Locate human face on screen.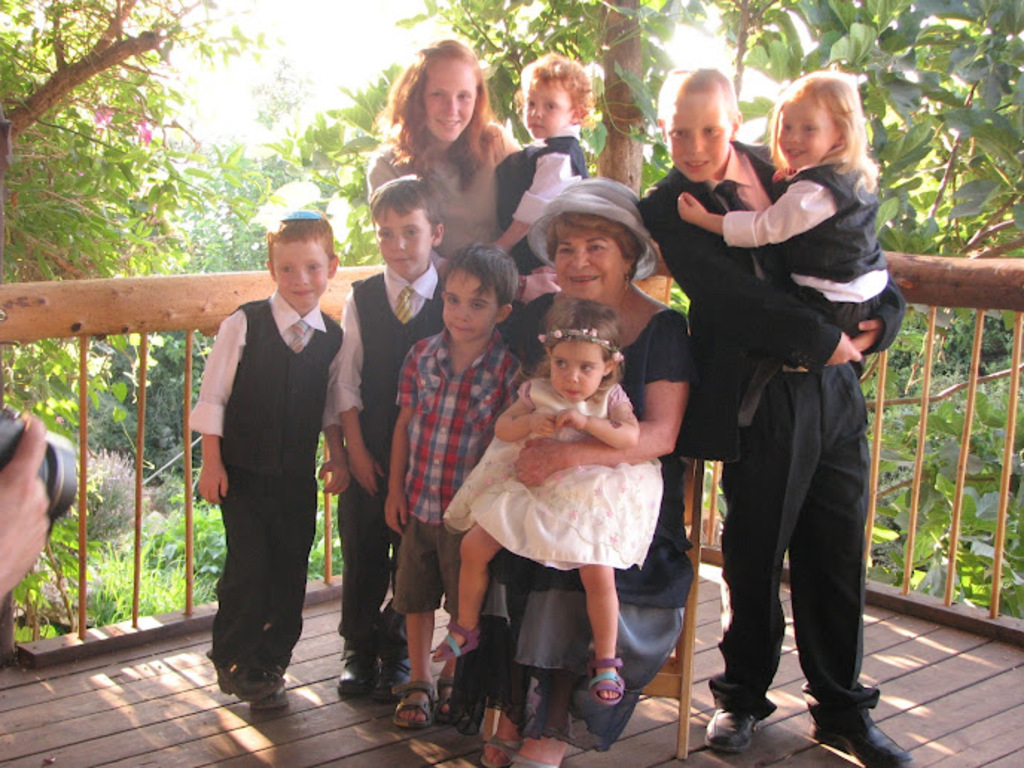
On screen at 777/86/835/176.
